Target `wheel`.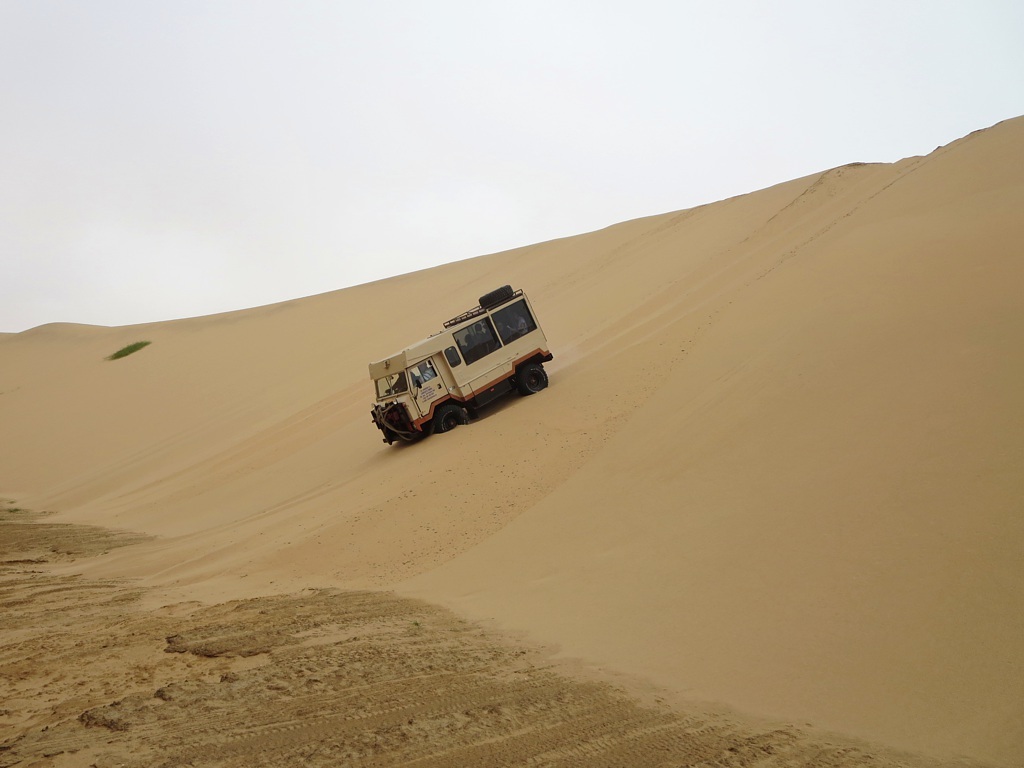
Target region: 478 284 510 307.
